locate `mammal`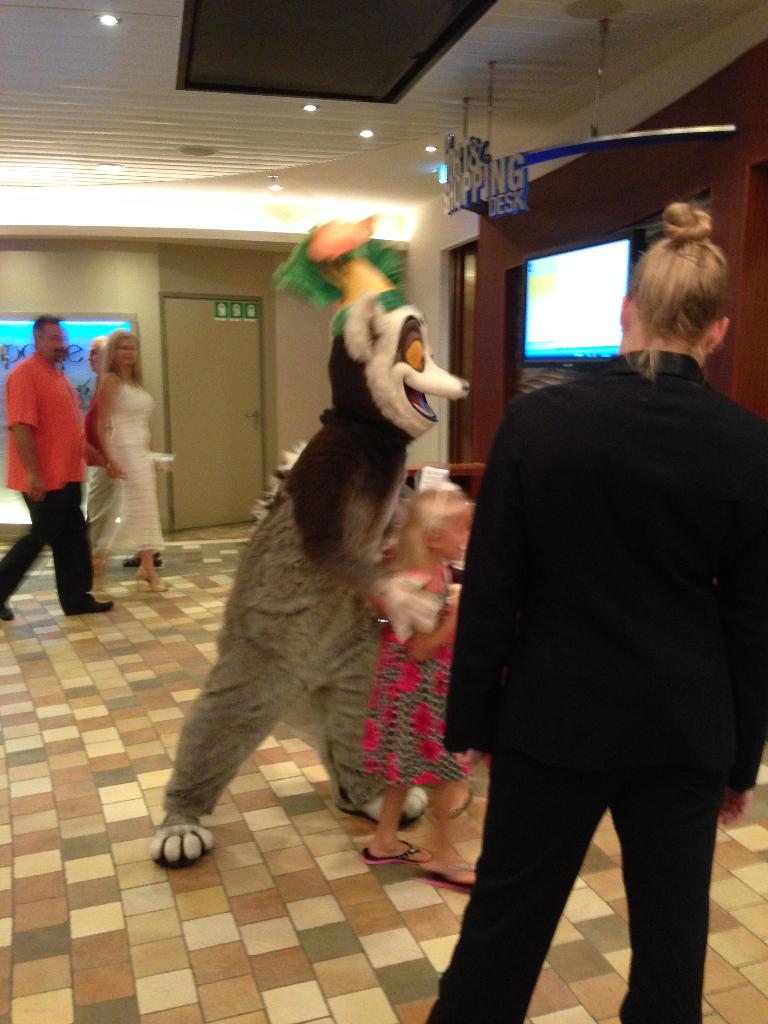
bbox=[145, 279, 429, 863]
